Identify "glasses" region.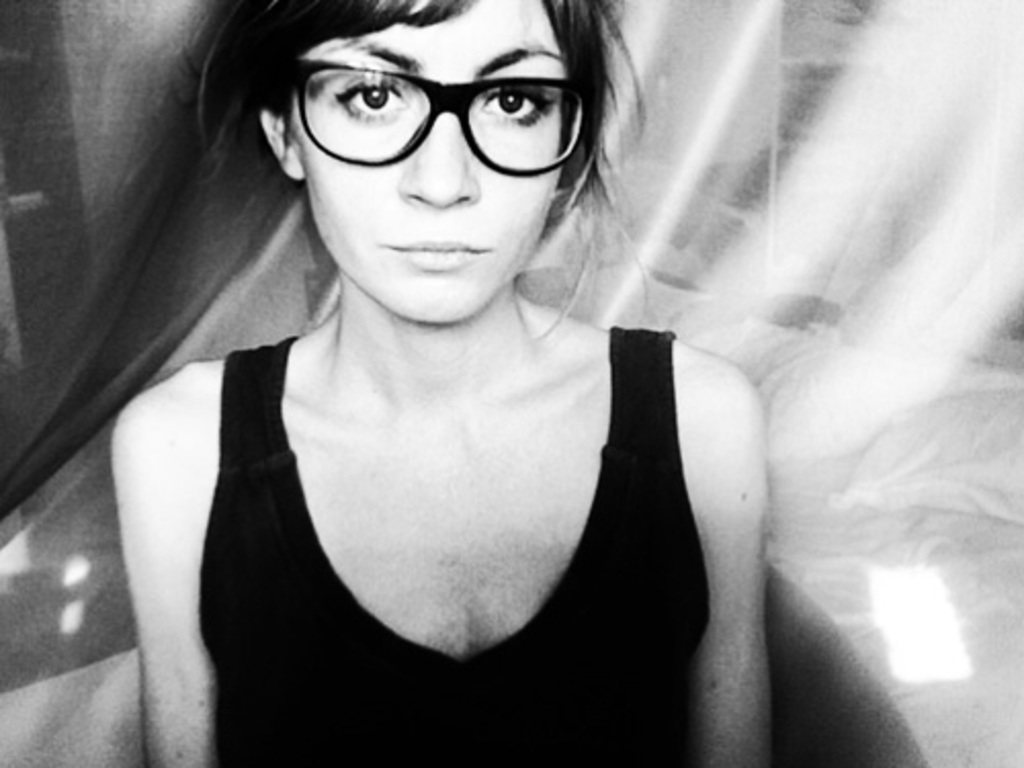
Region: crop(276, 55, 596, 166).
